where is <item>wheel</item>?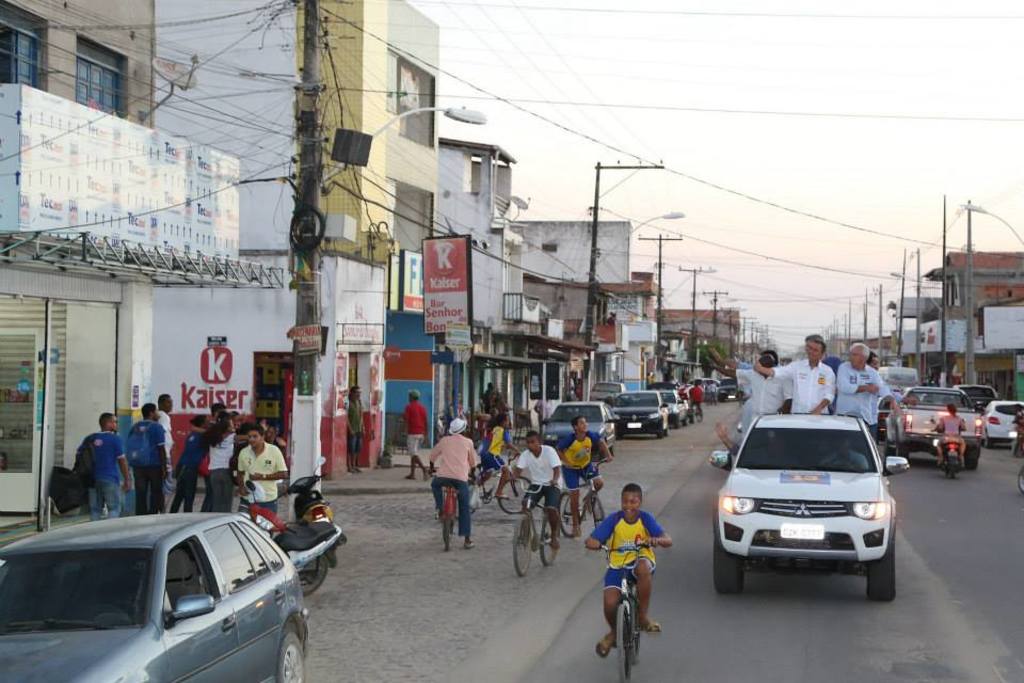
bbox=(513, 518, 537, 581).
